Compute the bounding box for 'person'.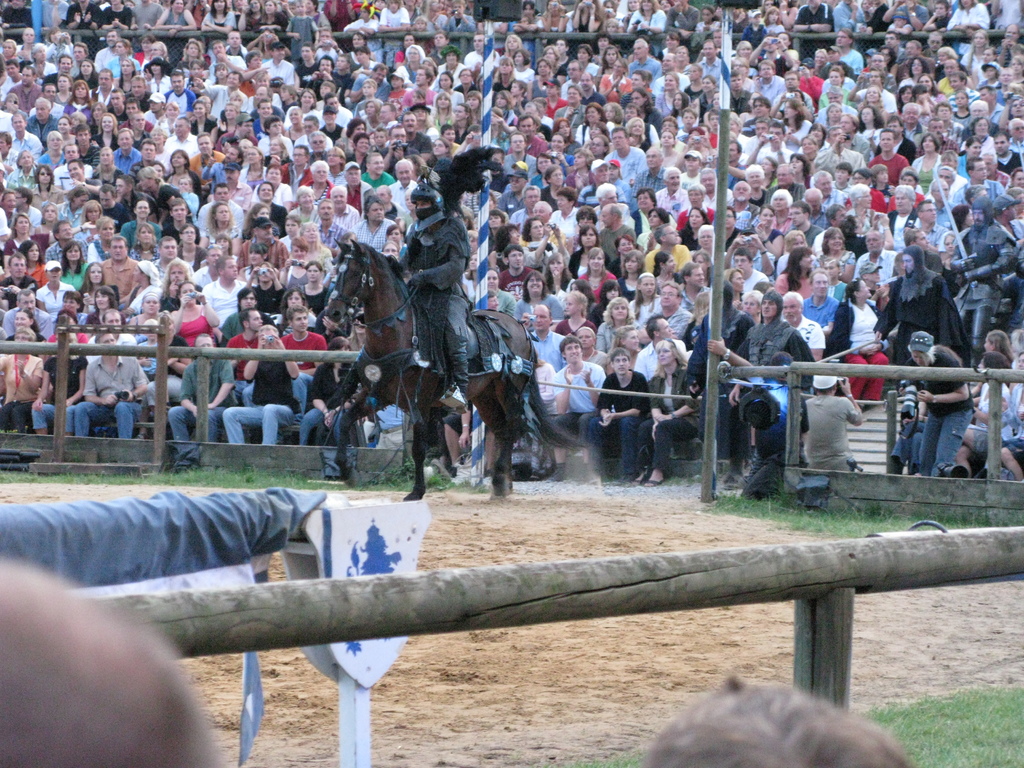
locate(559, 334, 607, 425).
